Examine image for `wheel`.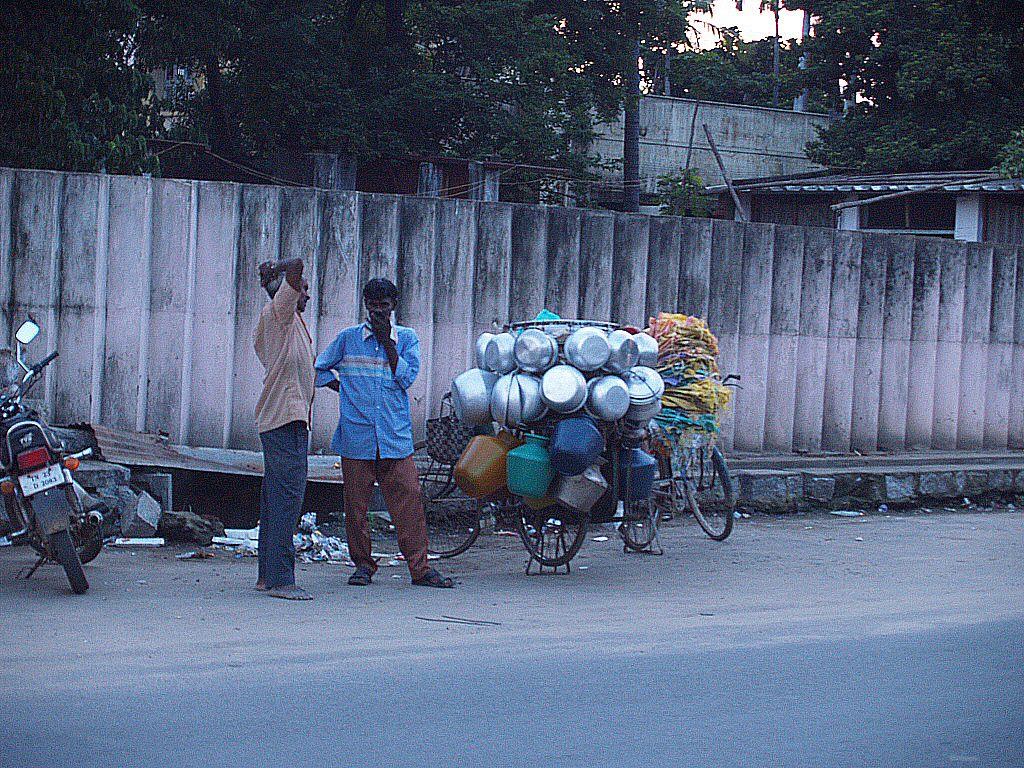
Examination result: x1=513 y1=498 x2=586 y2=563.
